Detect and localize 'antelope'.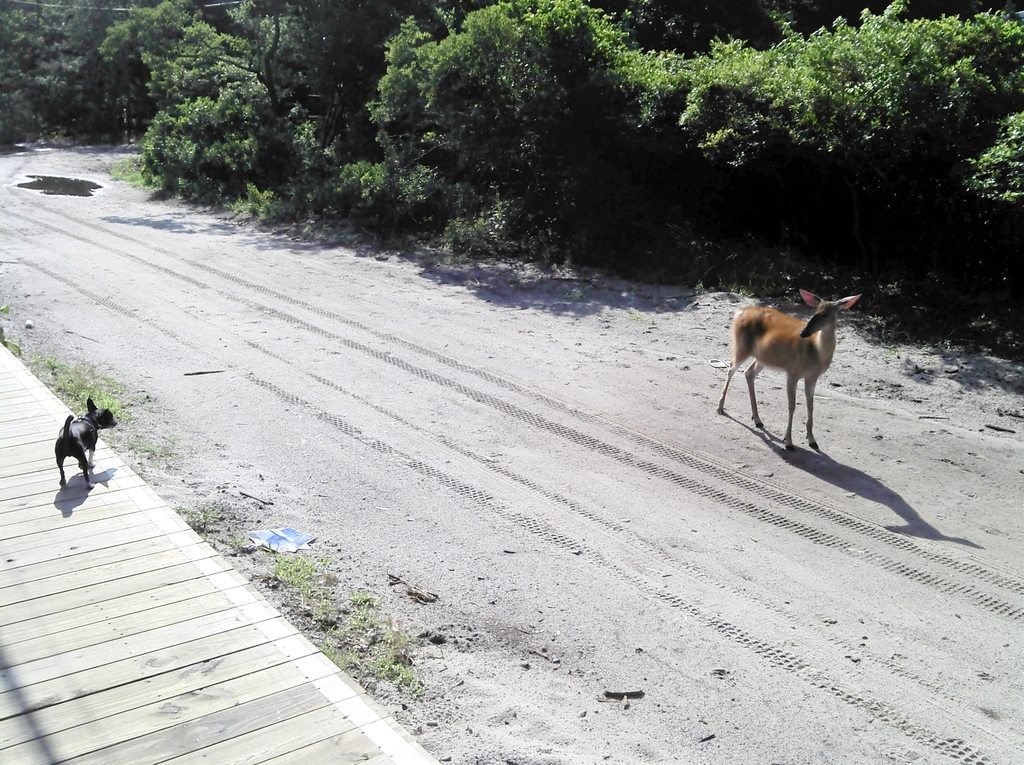
Localized at left=714, top=275, right=862, bottom=451.
